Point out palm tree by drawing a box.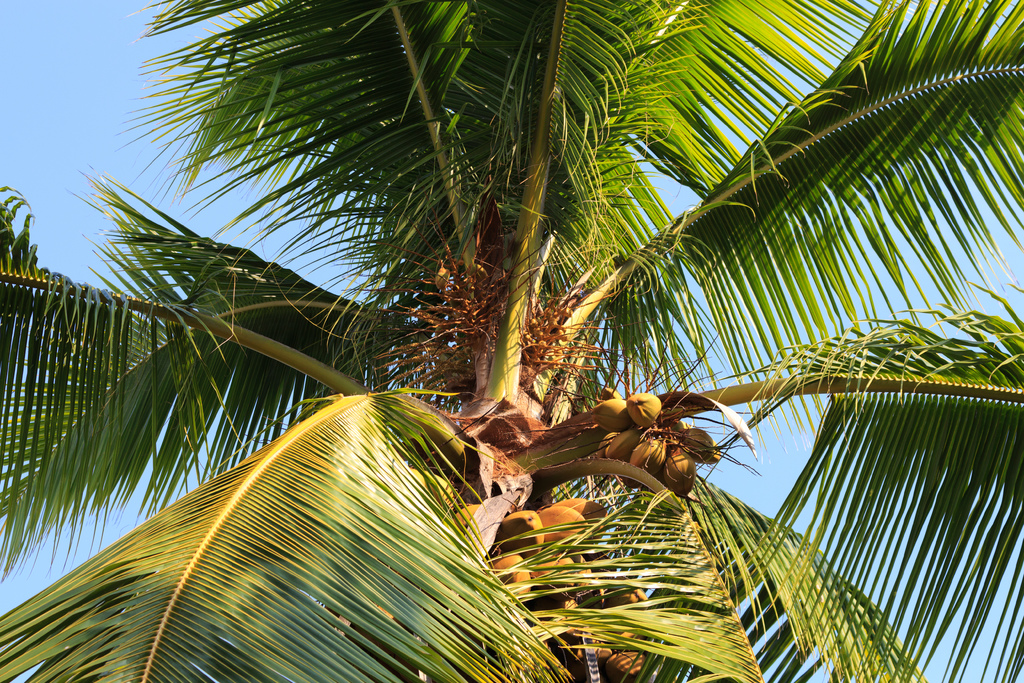
0,0,1023,682.
